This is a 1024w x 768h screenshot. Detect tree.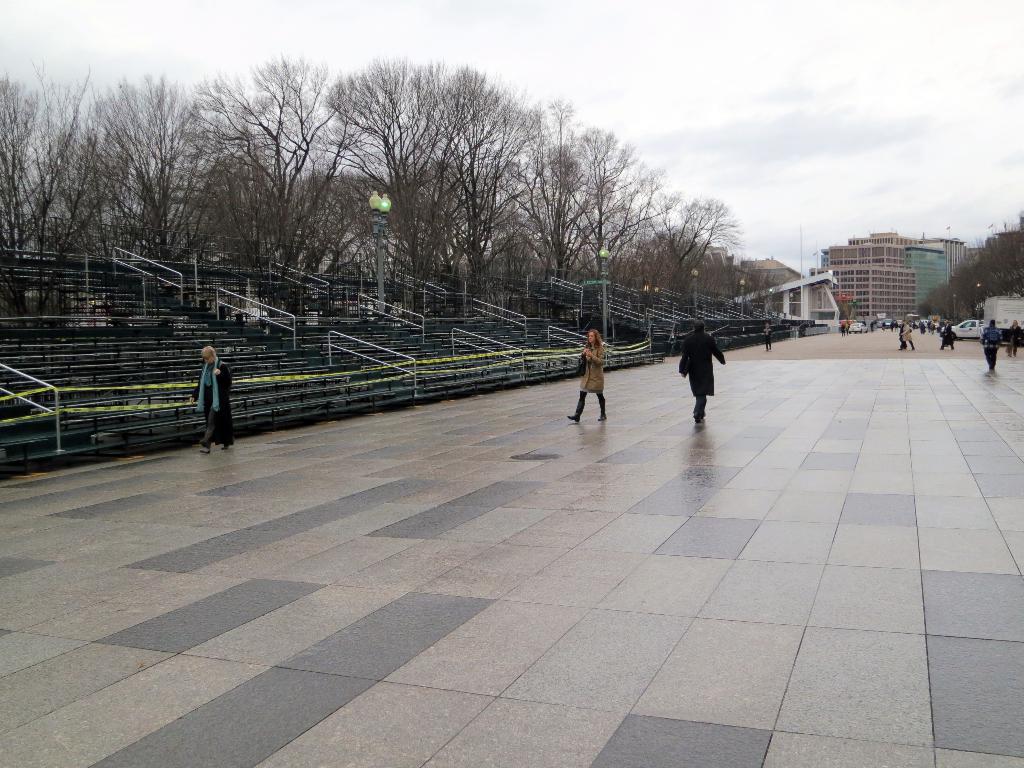
pyautogui.locateOnScreen(833, 292, 854, 327).
